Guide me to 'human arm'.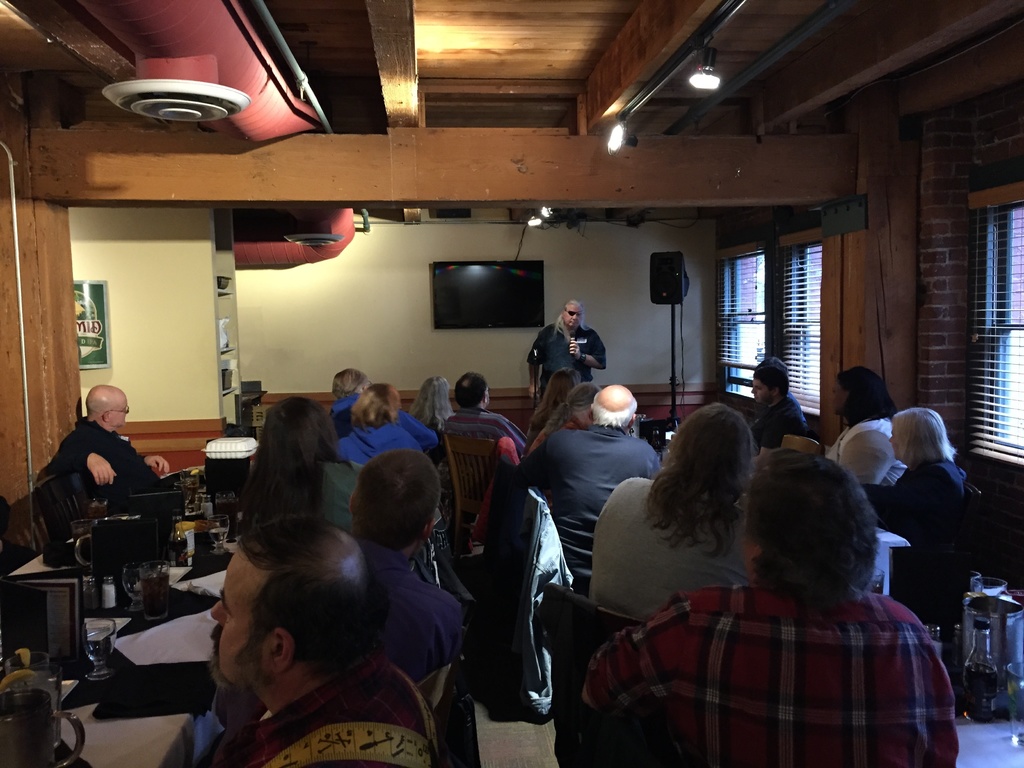
Guidance: region(511, 431, 557, 490).
